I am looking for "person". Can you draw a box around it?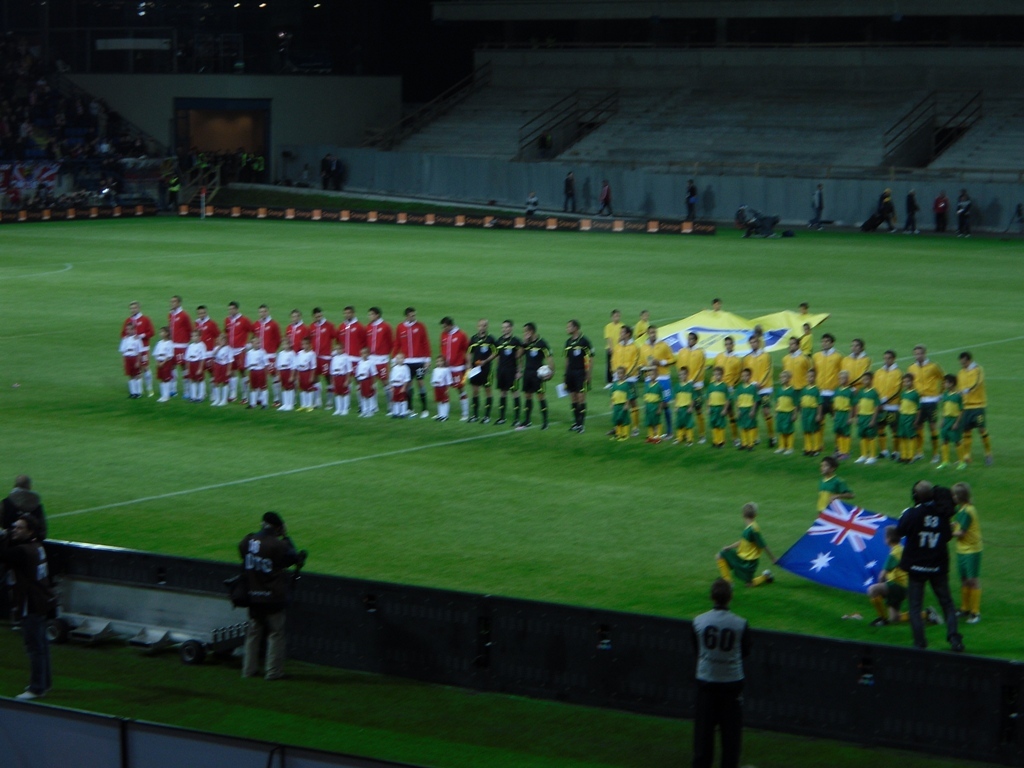
Sure, the bounding box is 282 309 310 348.
